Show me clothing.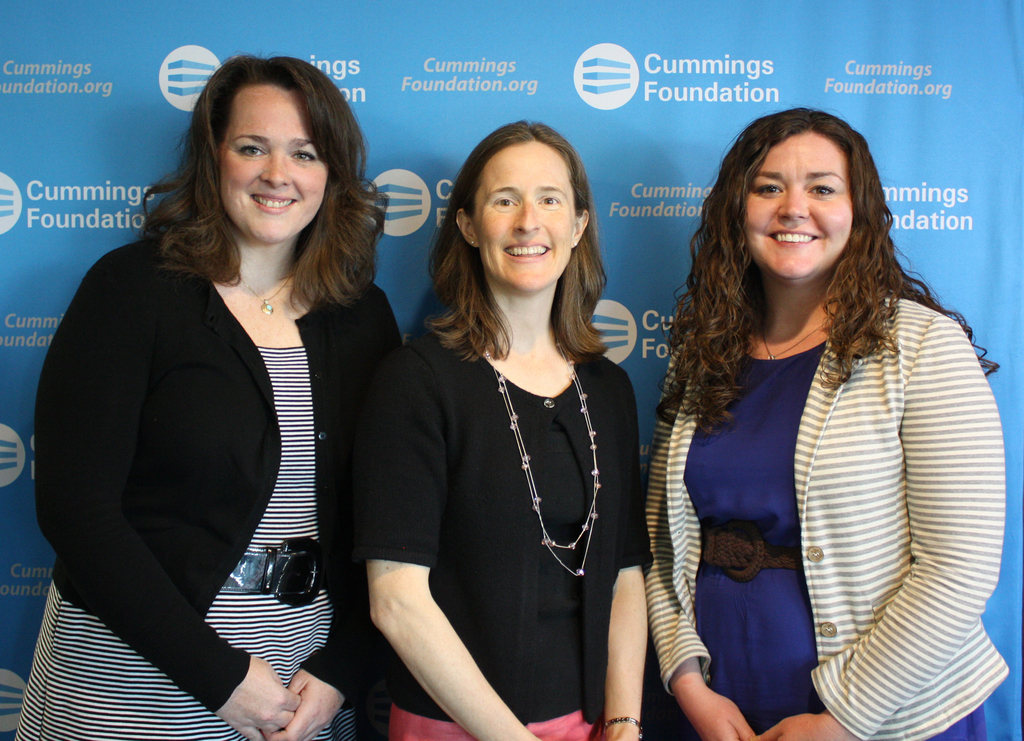
clothing is here: locate(384, 709, 591, 739).
